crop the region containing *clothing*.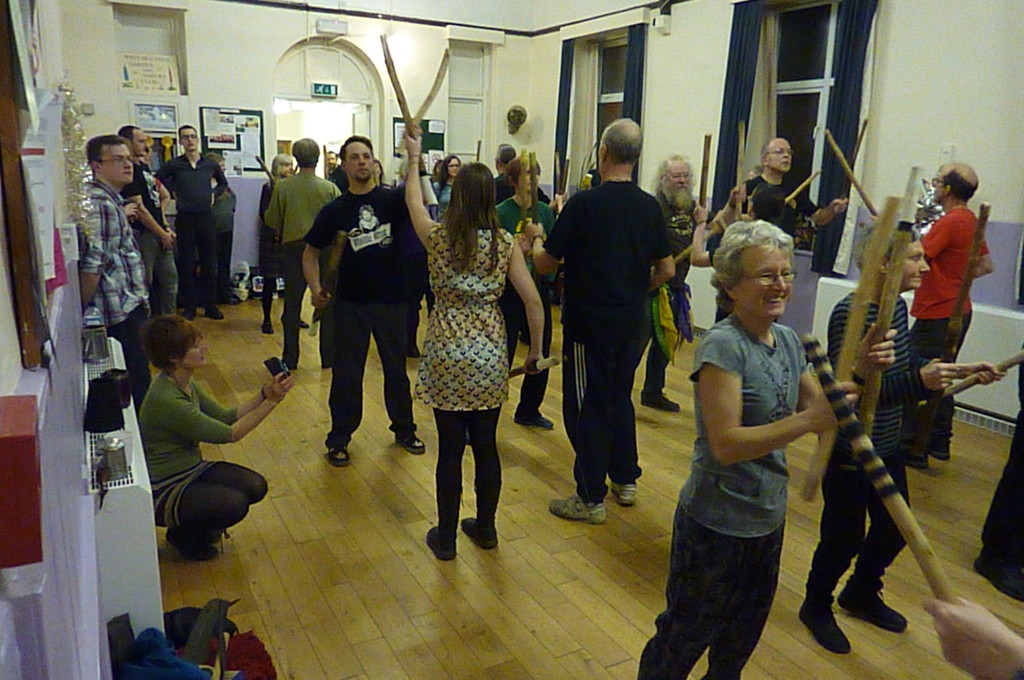
Crop region: select_region(264, 168, 344, 364).
